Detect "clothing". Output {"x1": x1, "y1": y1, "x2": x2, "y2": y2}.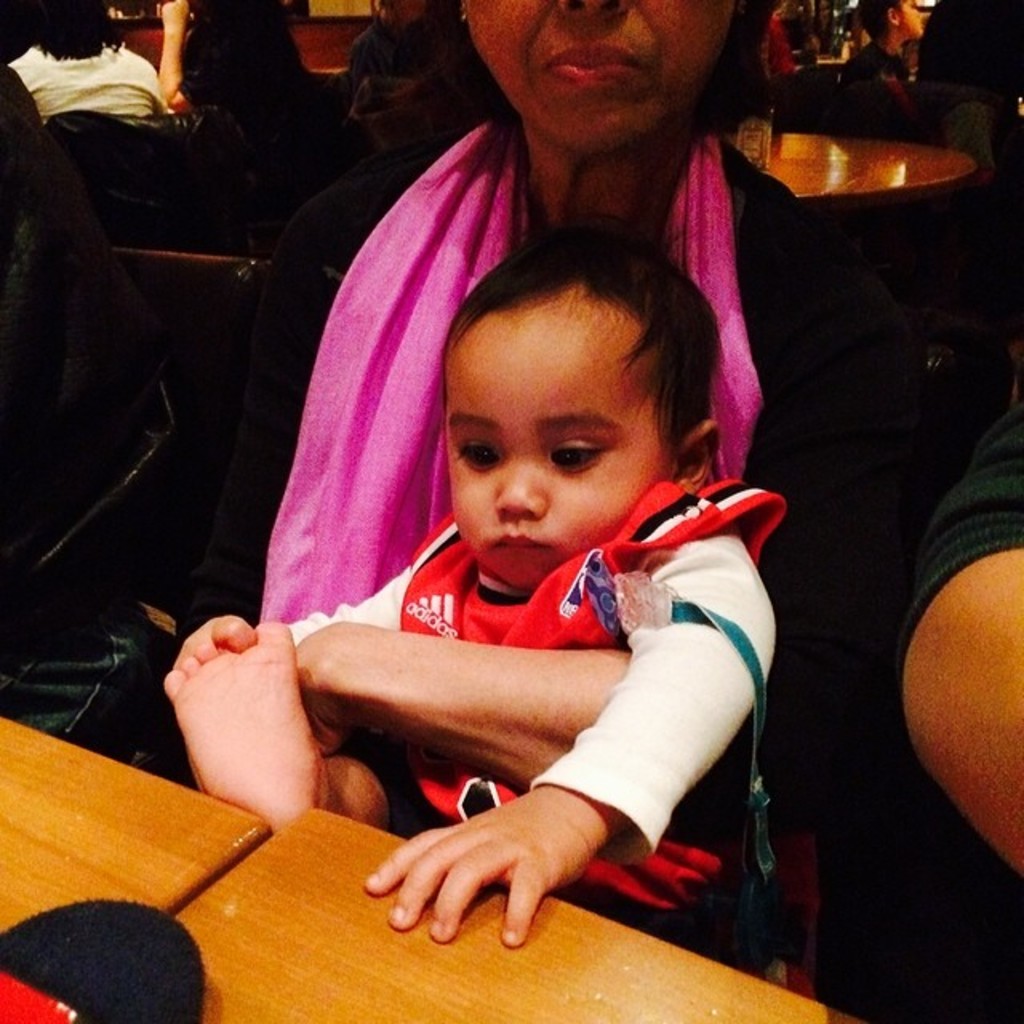
{"x1": 834, "y1": 40, "x2": 909, "y2": 96}.
